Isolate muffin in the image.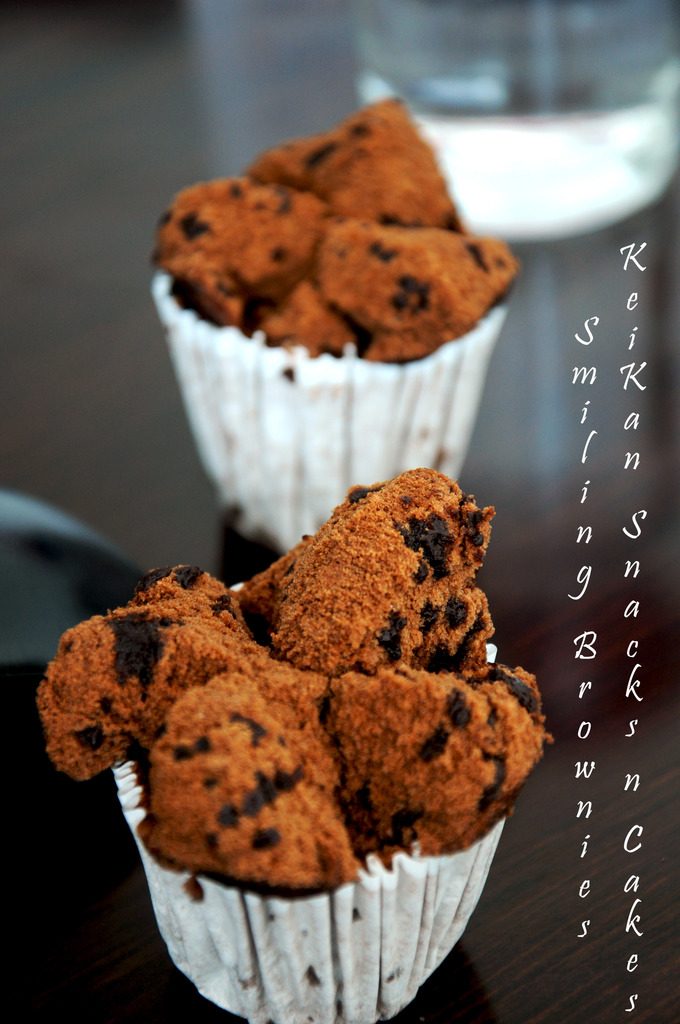
Isolated region: (left=138, top=92, right=516, bottom=560).
